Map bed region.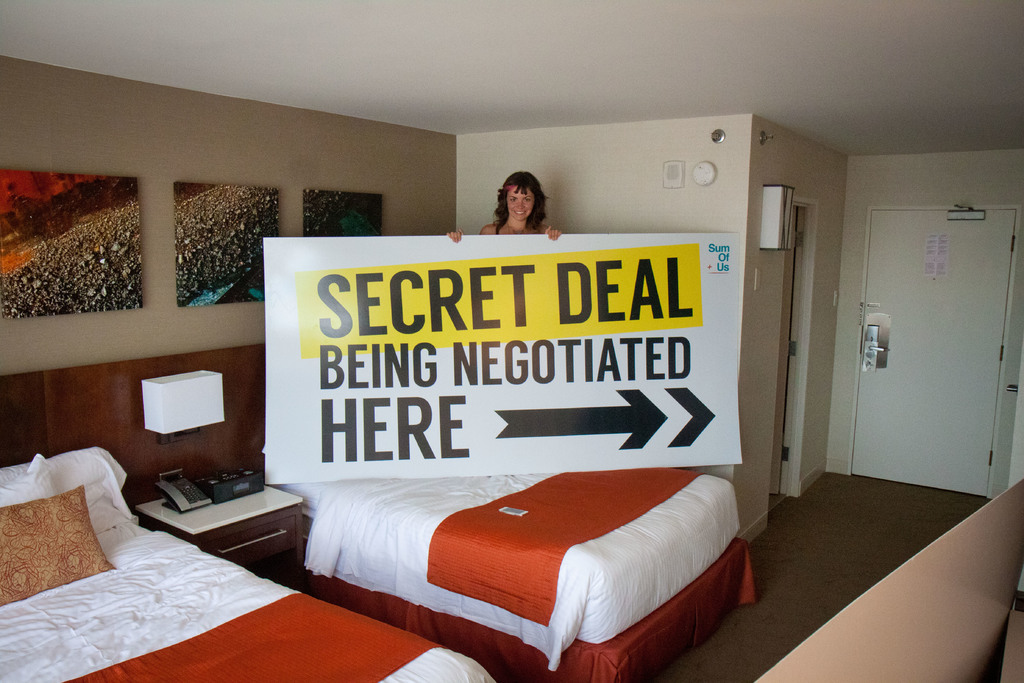
Mapped to {"left": 0, "top": 440, "right": 493, "bottom": 682}.
